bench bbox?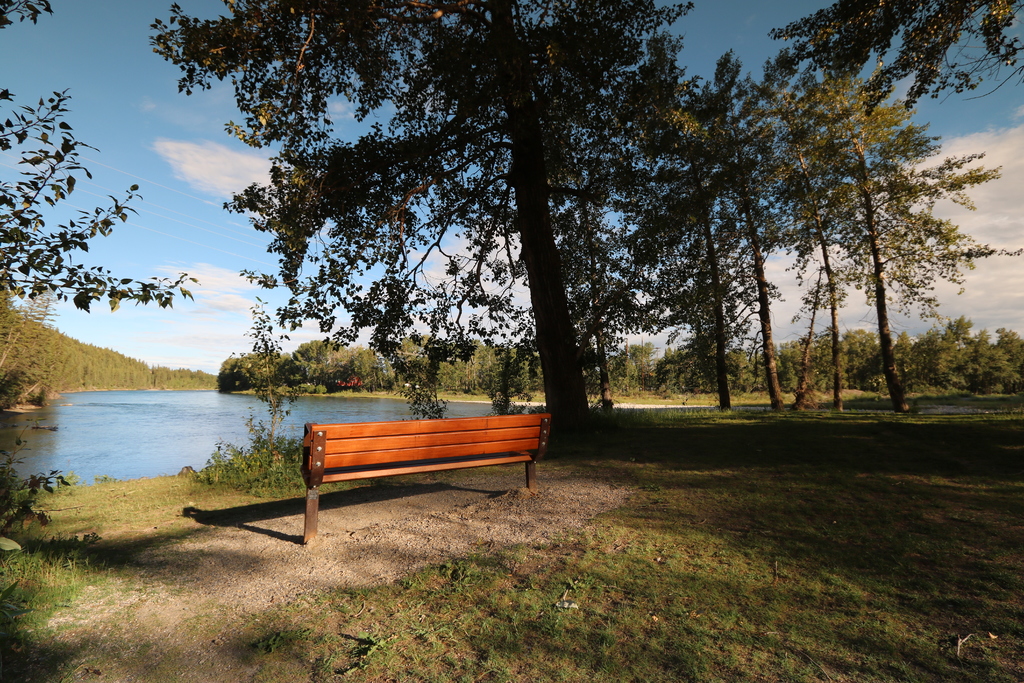
l=303, t=415, r=550, b=544
